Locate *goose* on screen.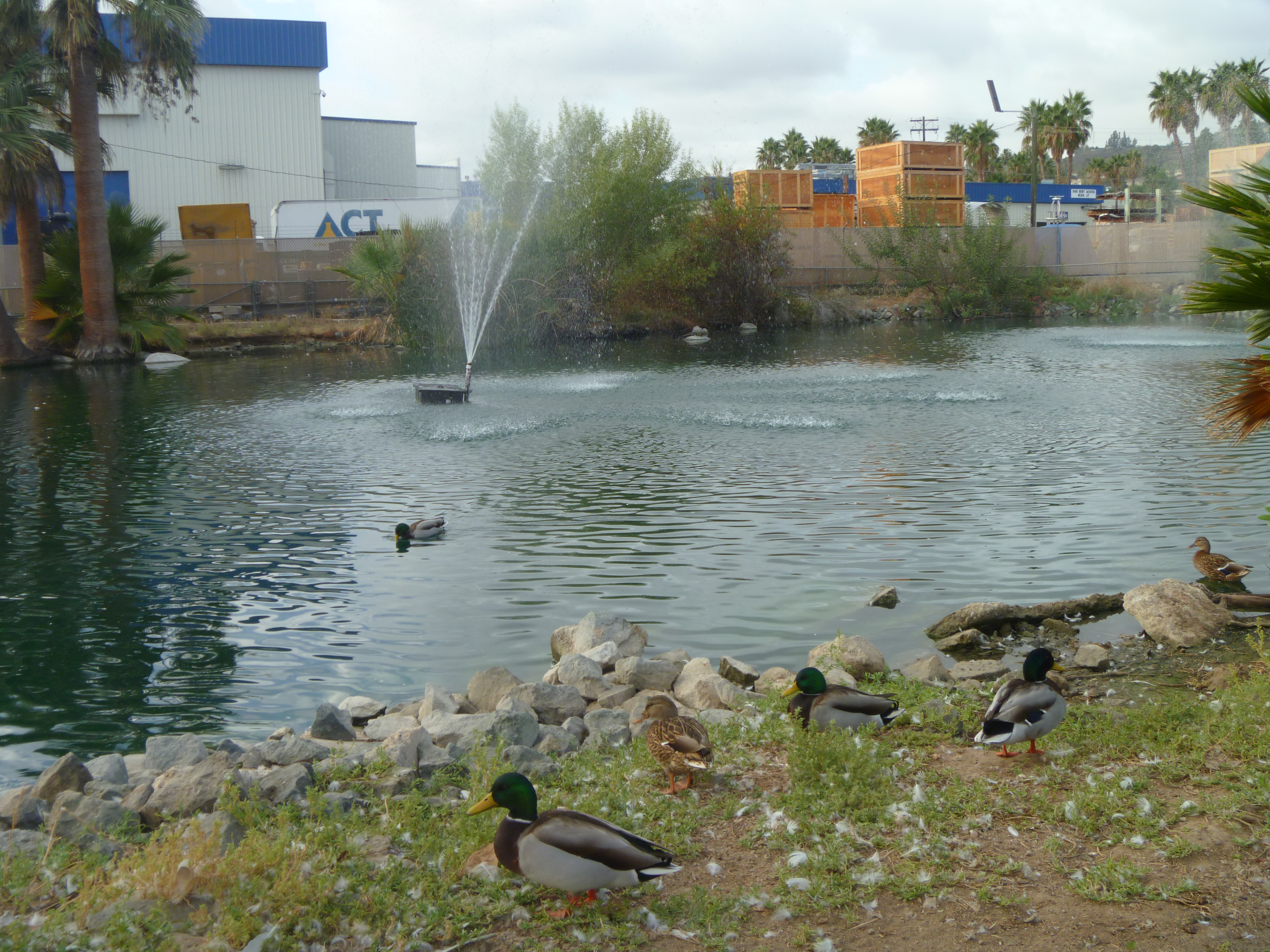
On screen at 350/157/368/170.
